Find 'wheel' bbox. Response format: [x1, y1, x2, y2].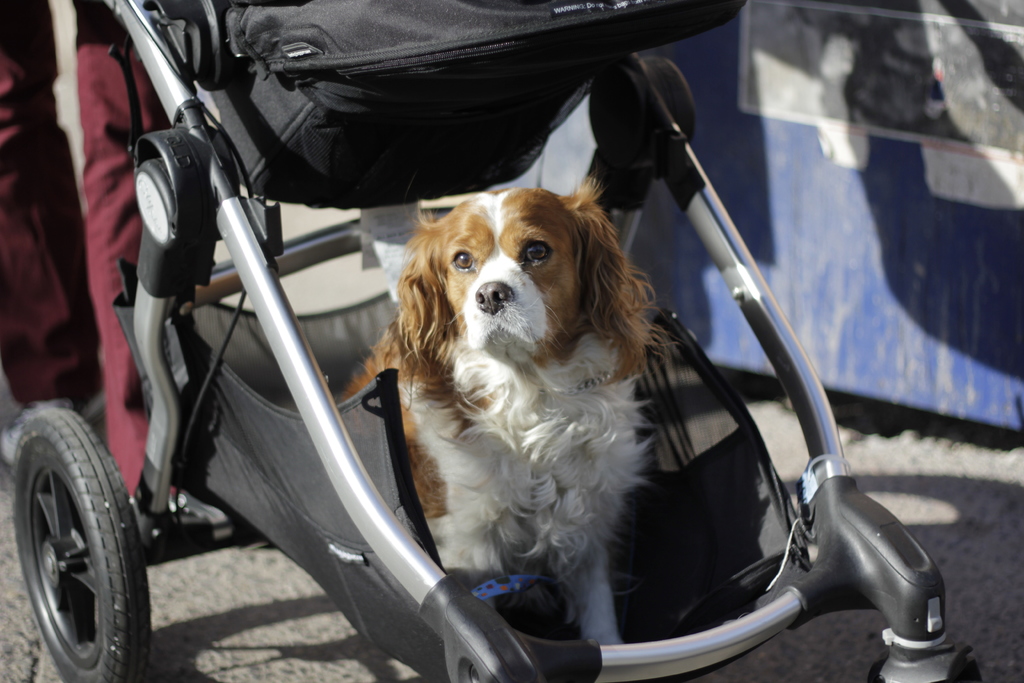
[861, 653, 990, 682].
